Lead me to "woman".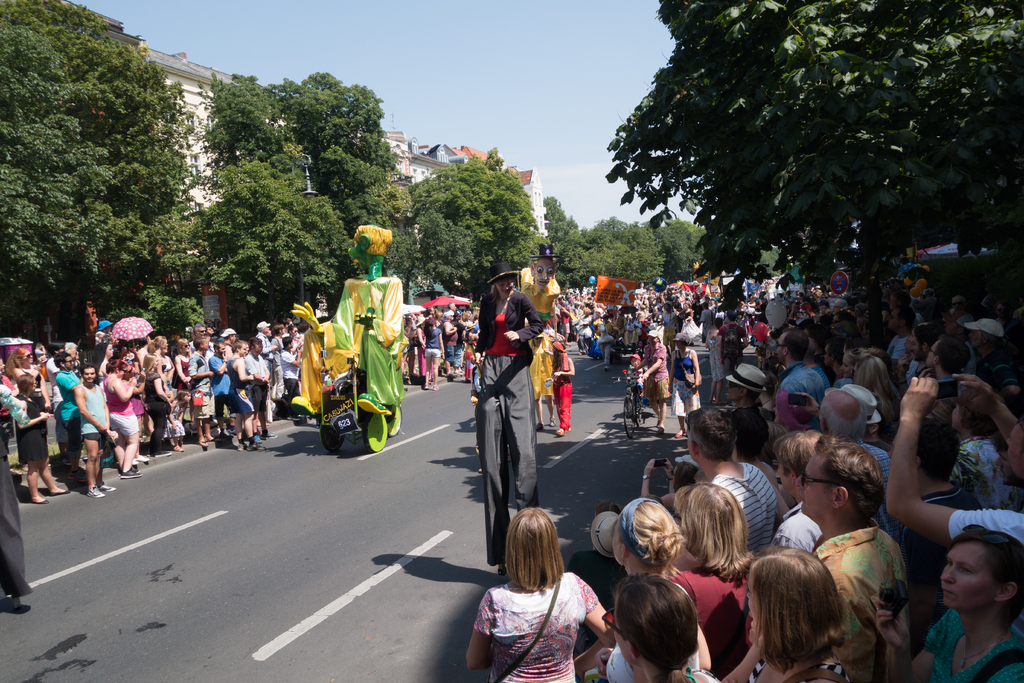
Lead to 138 352 172 456.
